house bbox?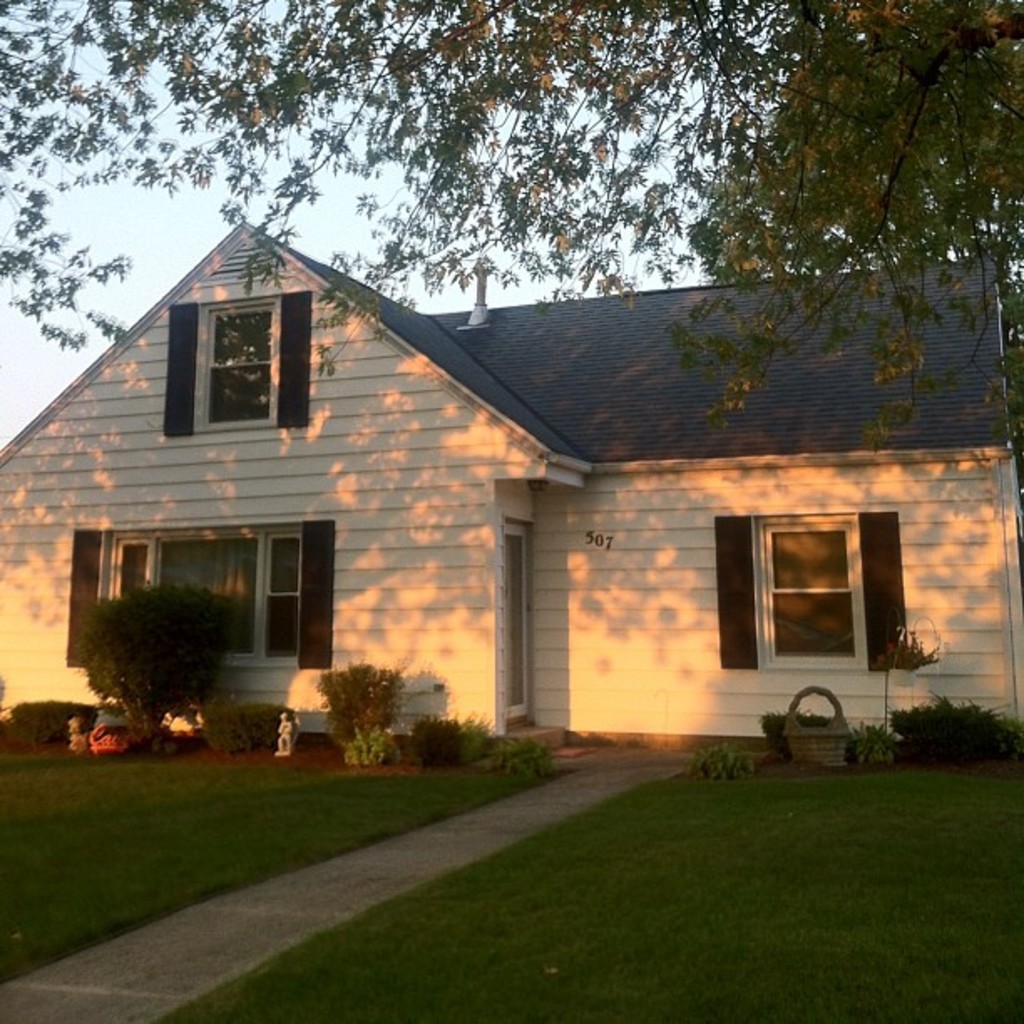
crop(57, 218, 924, 788)
